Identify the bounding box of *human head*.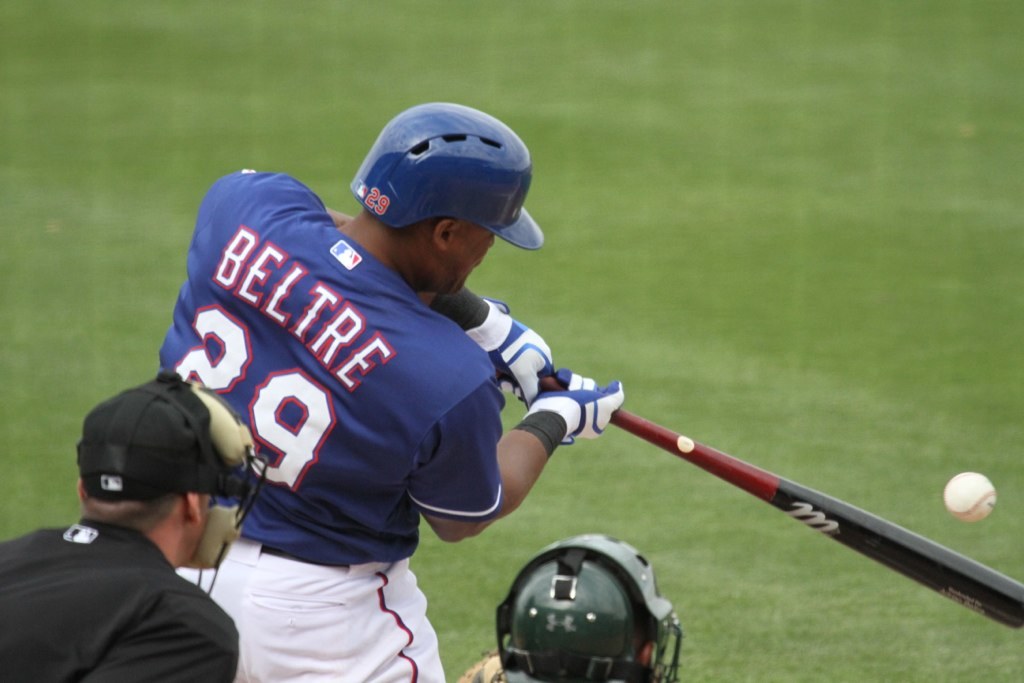
bbox=(67, 371, 247, 574).
